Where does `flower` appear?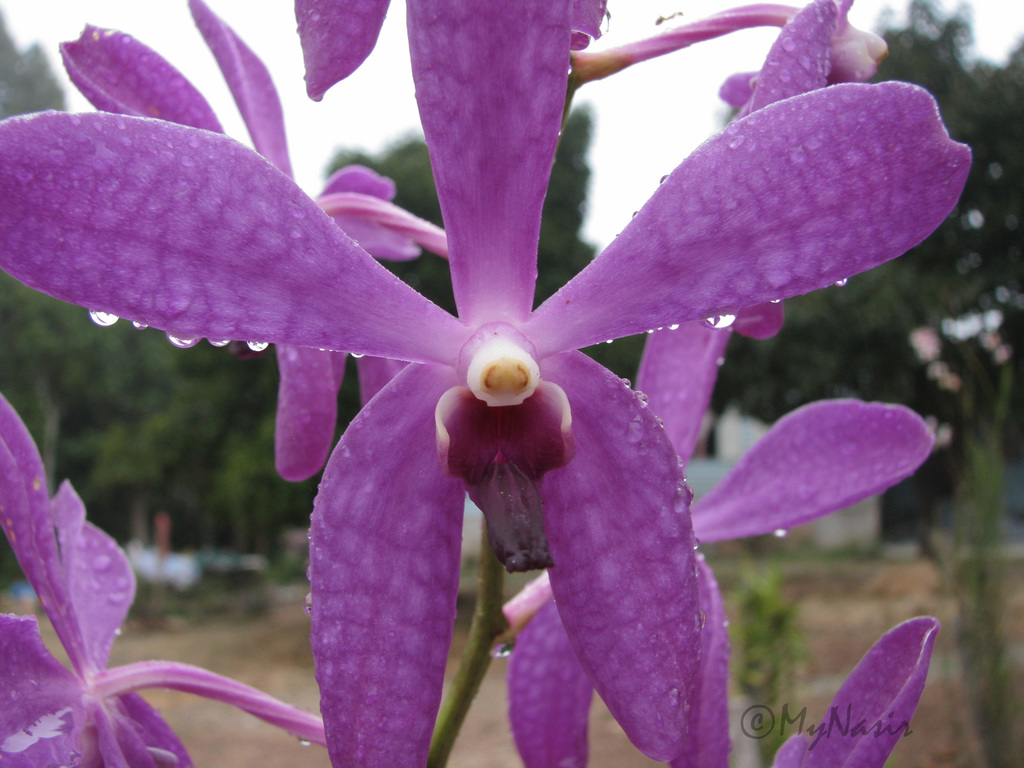
Appears at {"left": 499, "top": 0, "right": 935, "bottom": 767}.
